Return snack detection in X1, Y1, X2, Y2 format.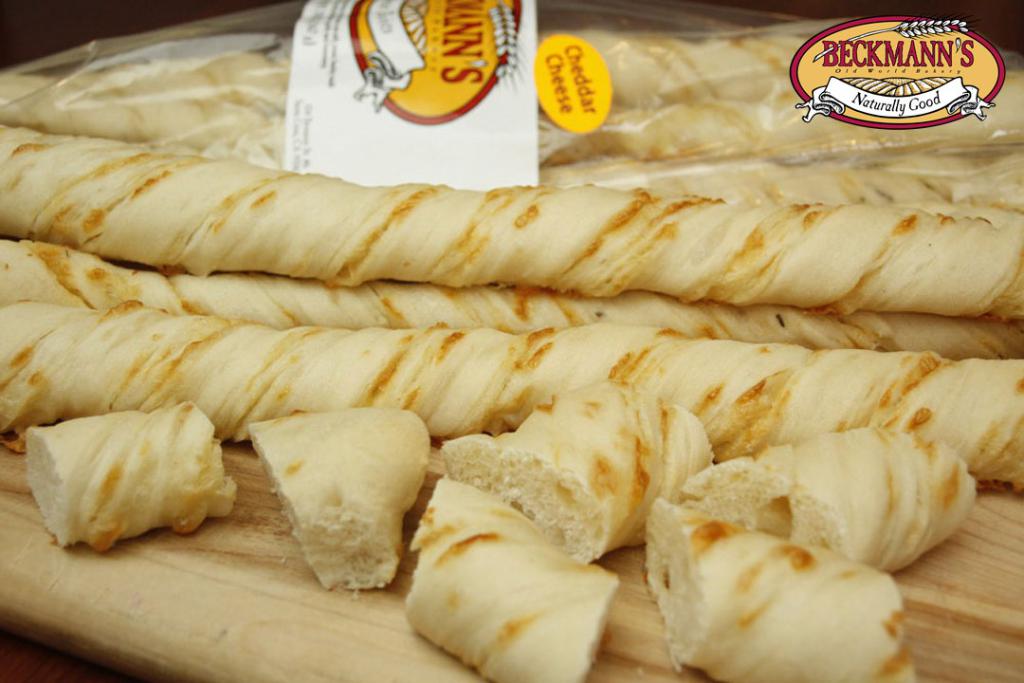
442, 378, 711, 560.
